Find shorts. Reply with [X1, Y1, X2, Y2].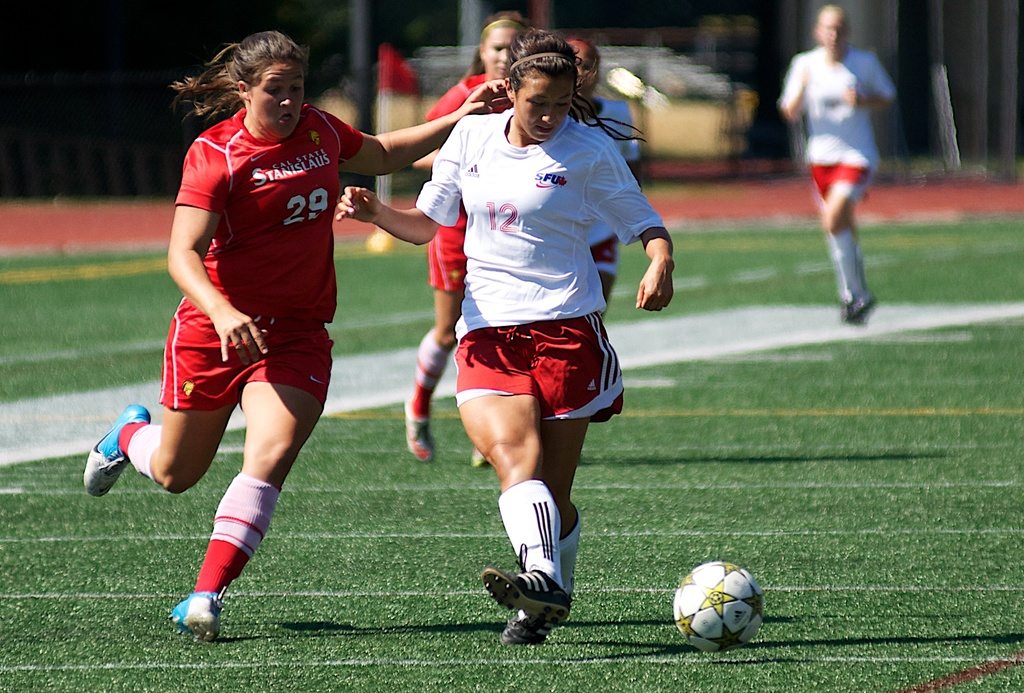
[590, 237, 619, 272].
